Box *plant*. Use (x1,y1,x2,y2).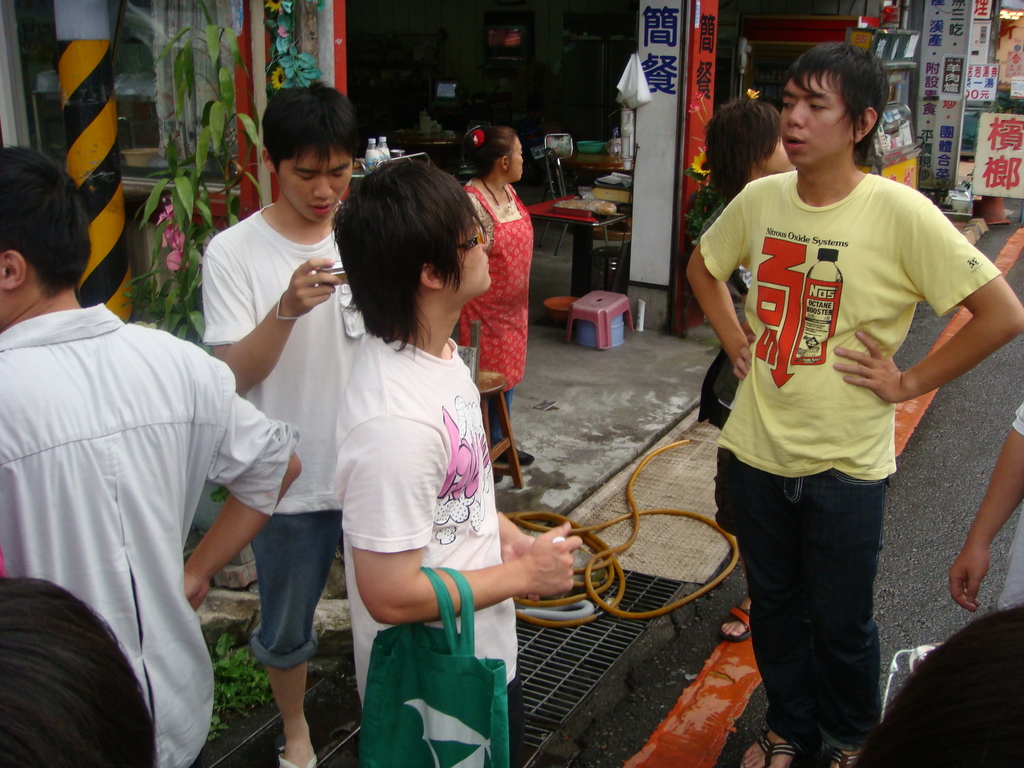
(145,0,264,355).
